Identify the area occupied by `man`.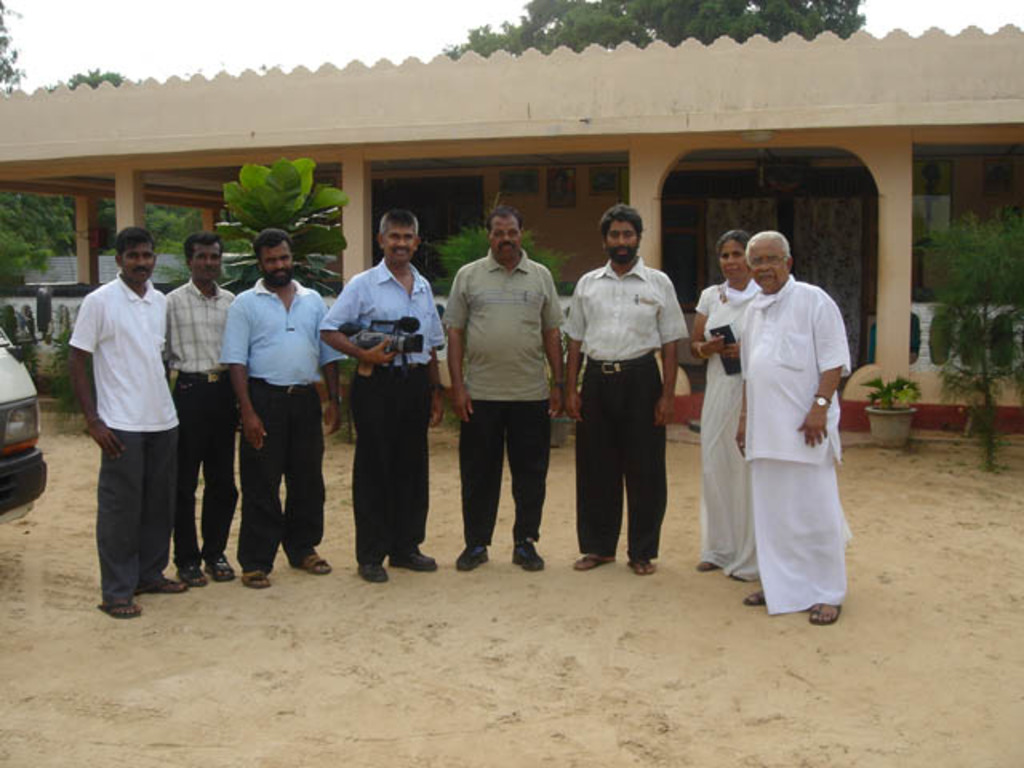
Area: bbox(315, 202, 445, 582).
